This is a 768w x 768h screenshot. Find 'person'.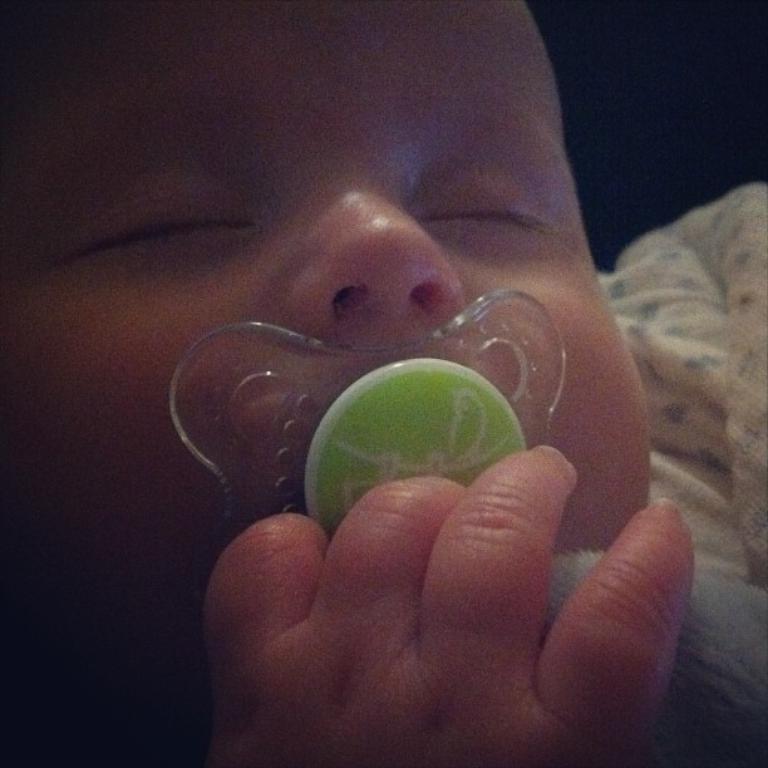
Bounding box: region(0, 0, 767, 767).
